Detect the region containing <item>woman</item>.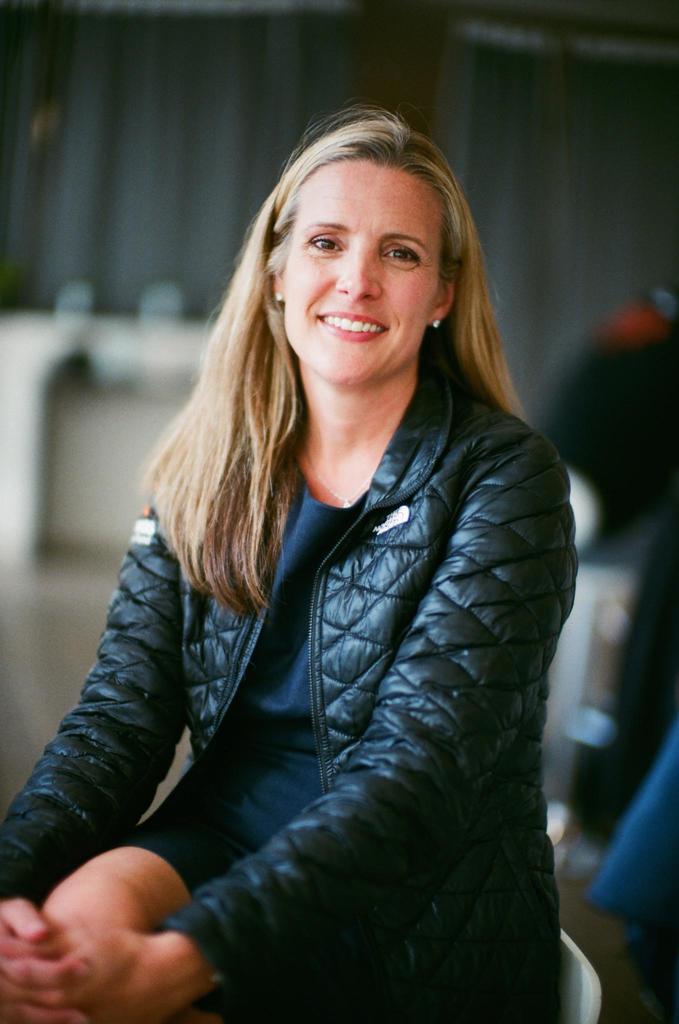
(0, 95, 580, 1023).
